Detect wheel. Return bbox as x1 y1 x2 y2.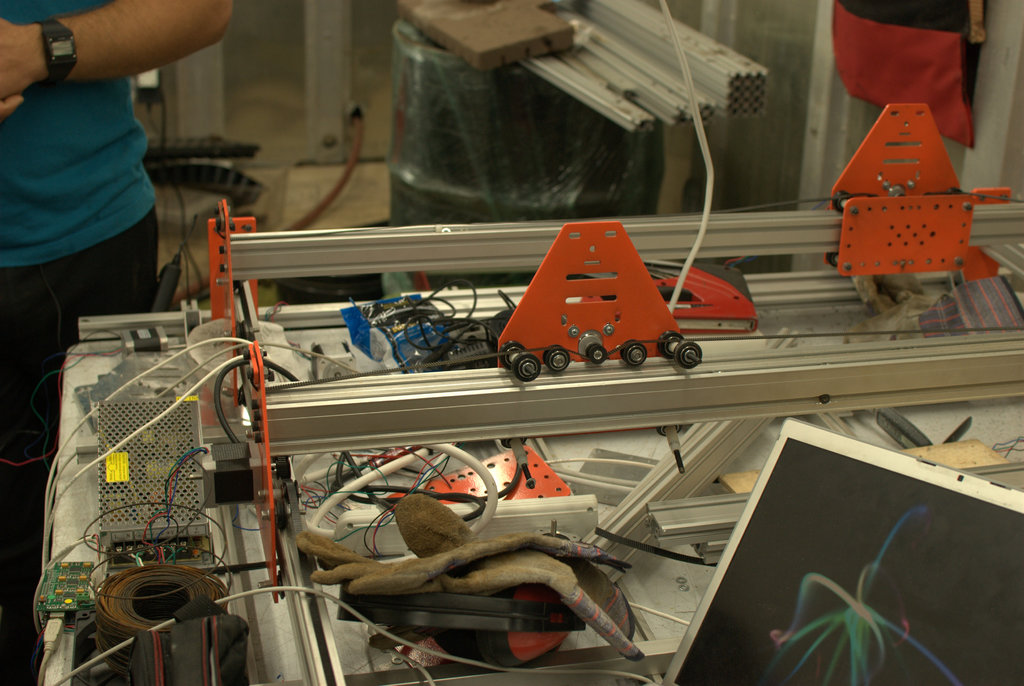
546 347 568 372.
